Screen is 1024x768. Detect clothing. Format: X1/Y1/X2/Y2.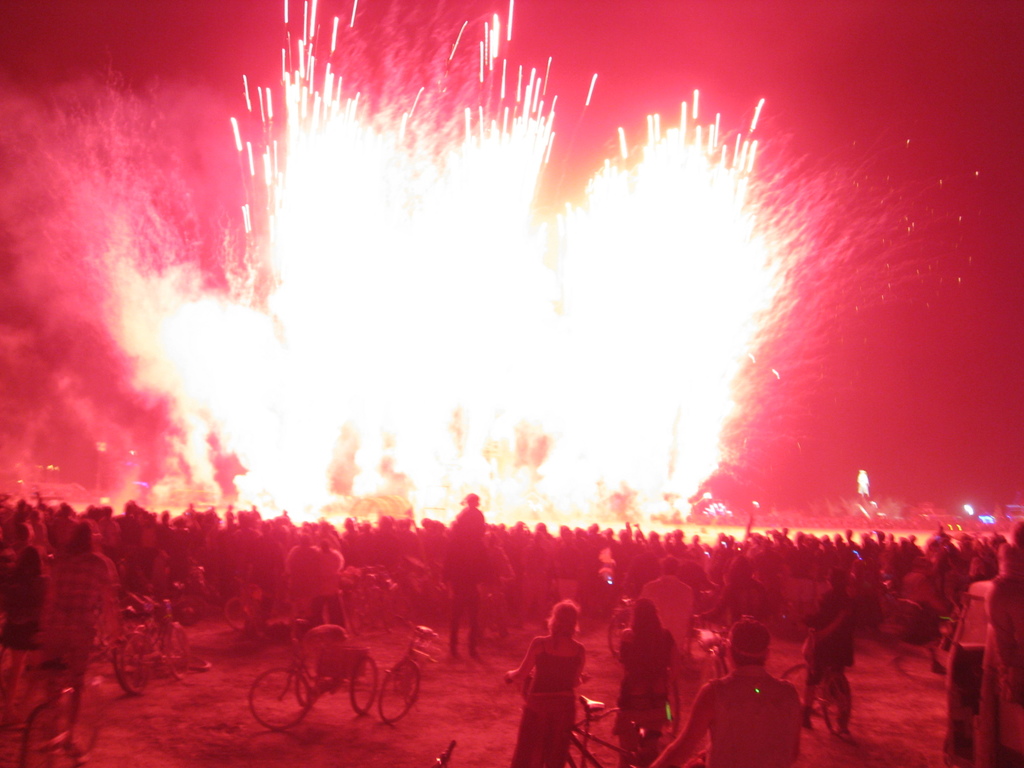
703/578/775/620.
